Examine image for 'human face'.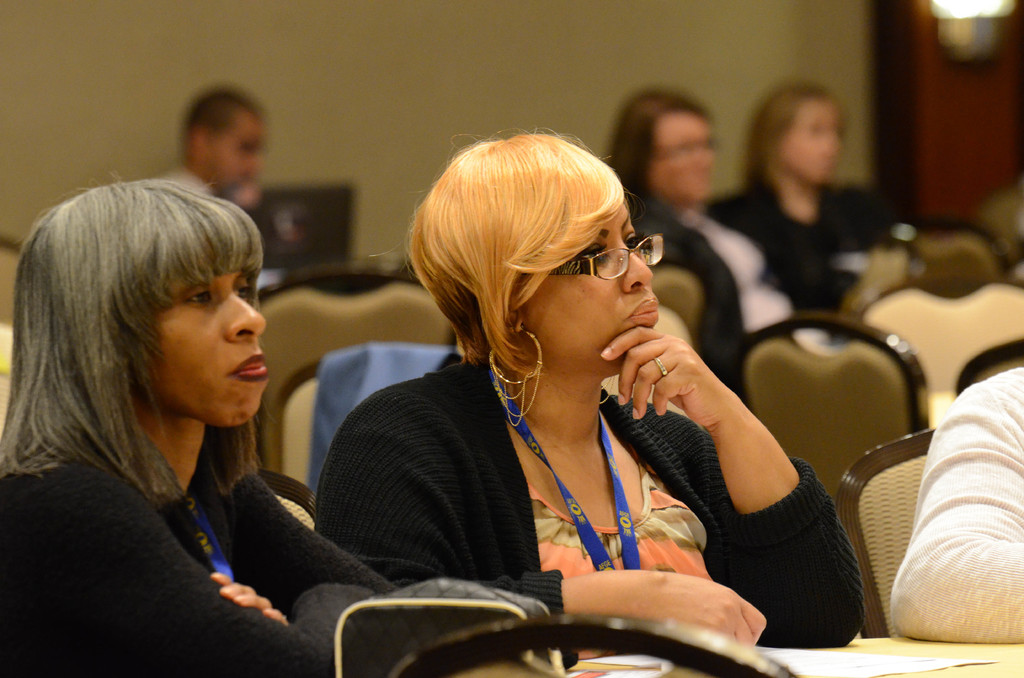
Examination result: <bbox>643, 111, 714, 202</bbox>.
